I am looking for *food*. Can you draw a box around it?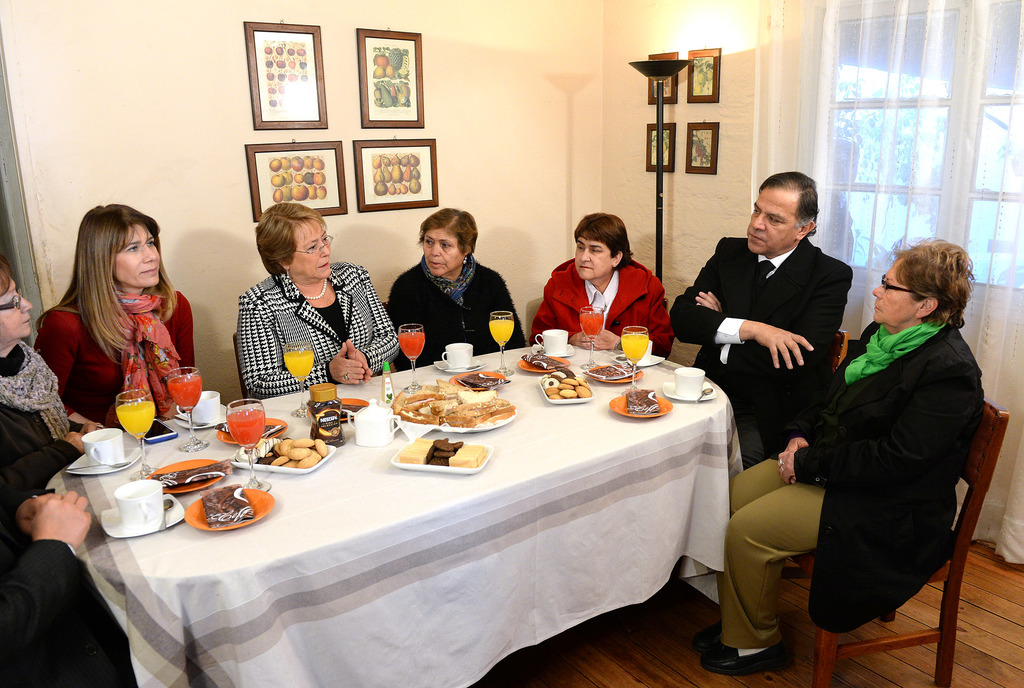
Sure, the bounding box is (x1=541, y1=364, x2=590, y2=401).
